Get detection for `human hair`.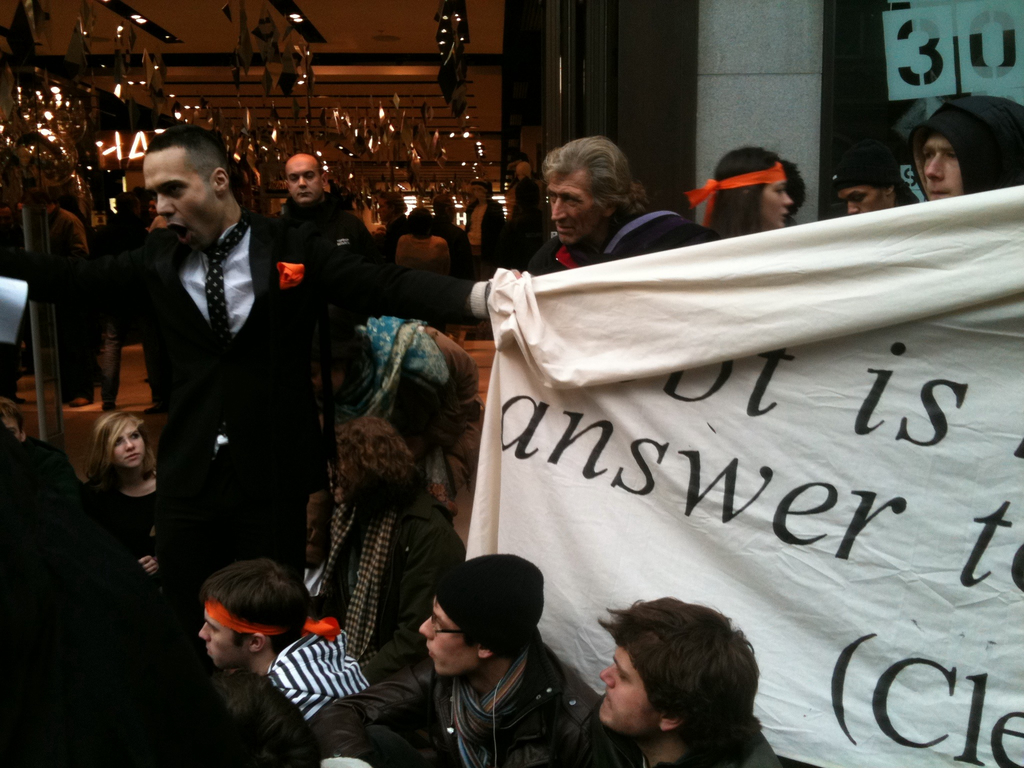
Detection: region(709, 143, 778, 241).
